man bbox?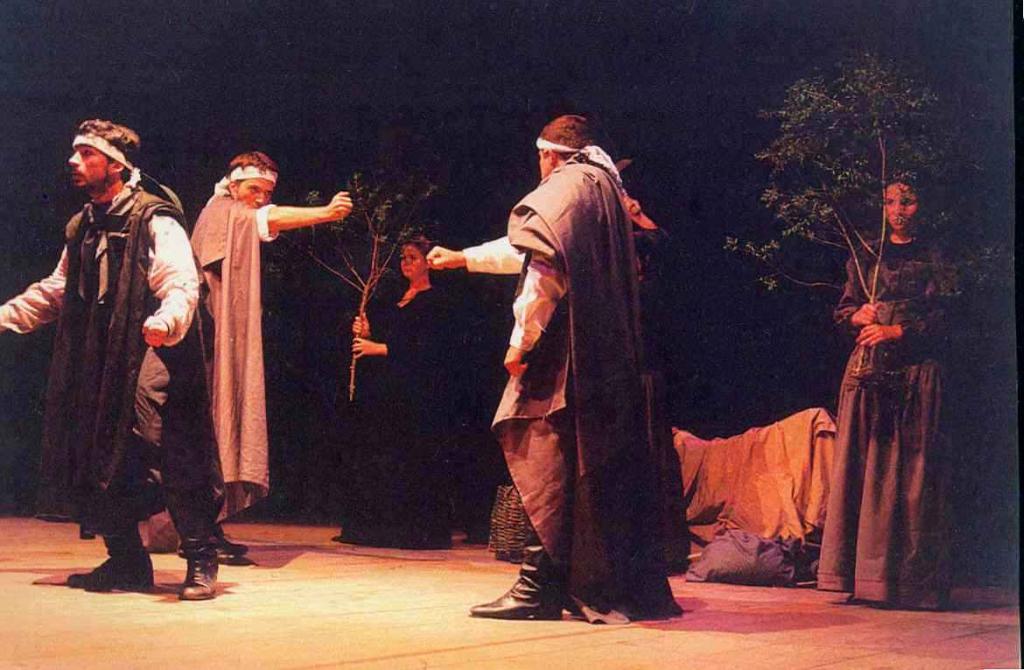
crop(144, 150, 353, 563)
